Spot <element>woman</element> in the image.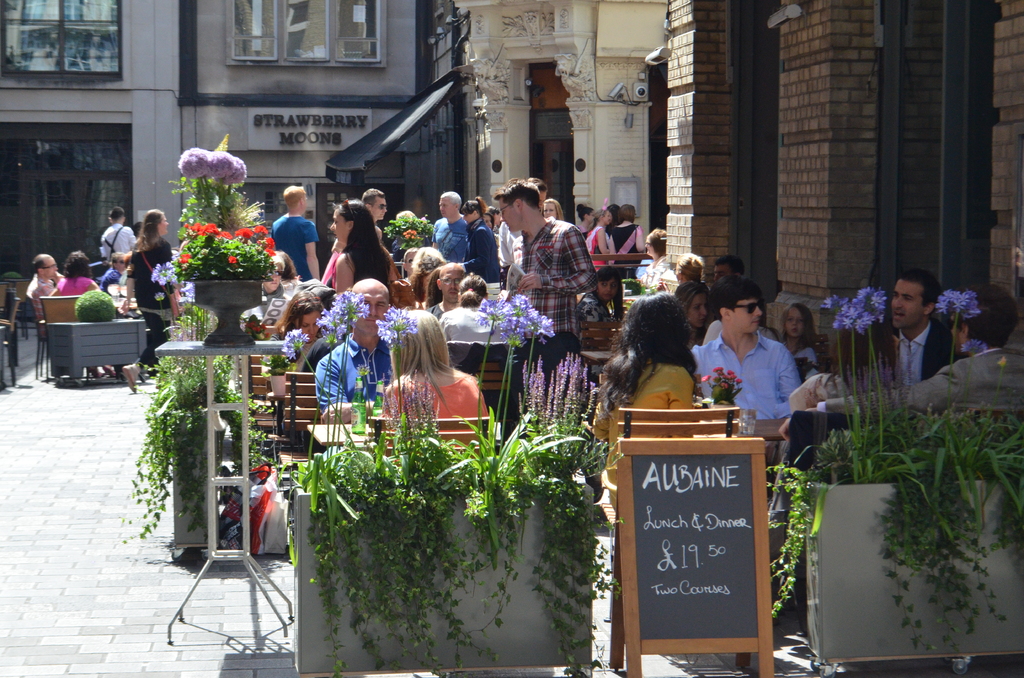
<element>woman</element> found at (left=644, top=229, right=669, bottom=290).
